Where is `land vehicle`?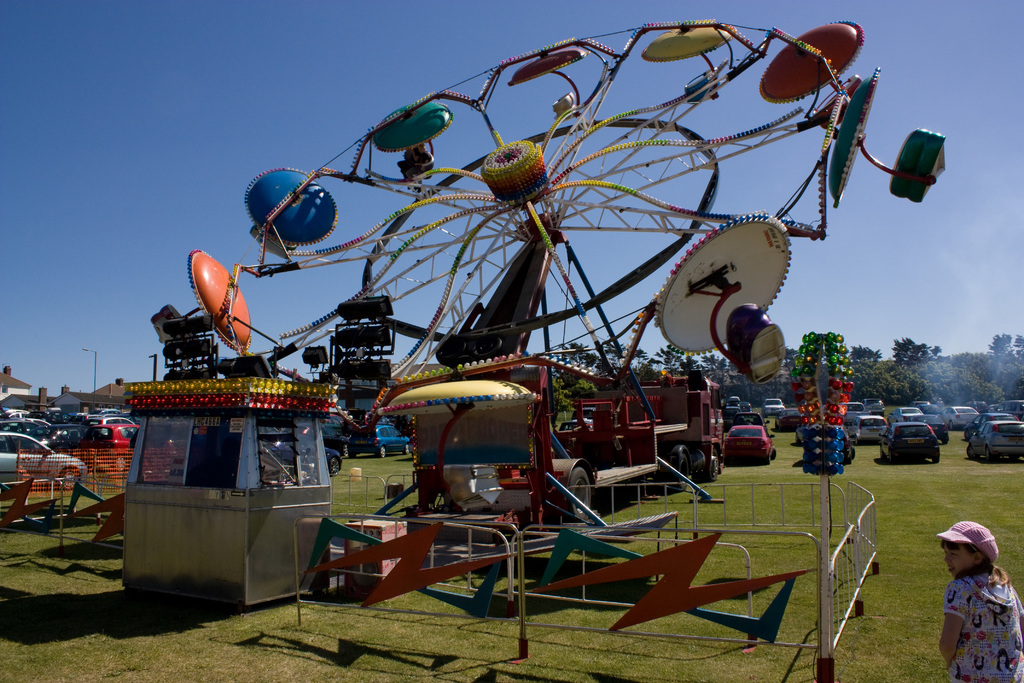
Rect(794, 418, 835, 446).
